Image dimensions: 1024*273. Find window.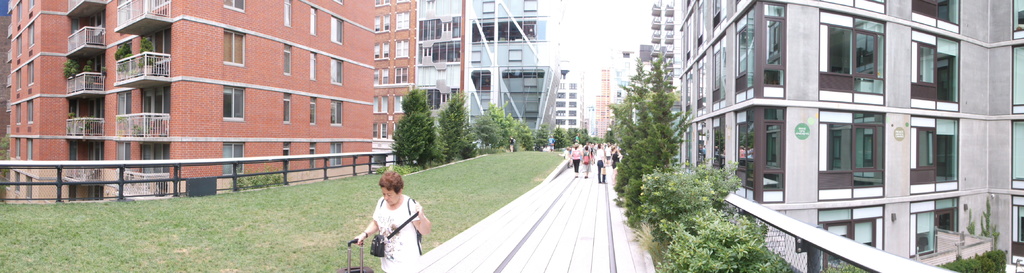
pyautogui.locateOnScreen(383, 46, 388, 60).
